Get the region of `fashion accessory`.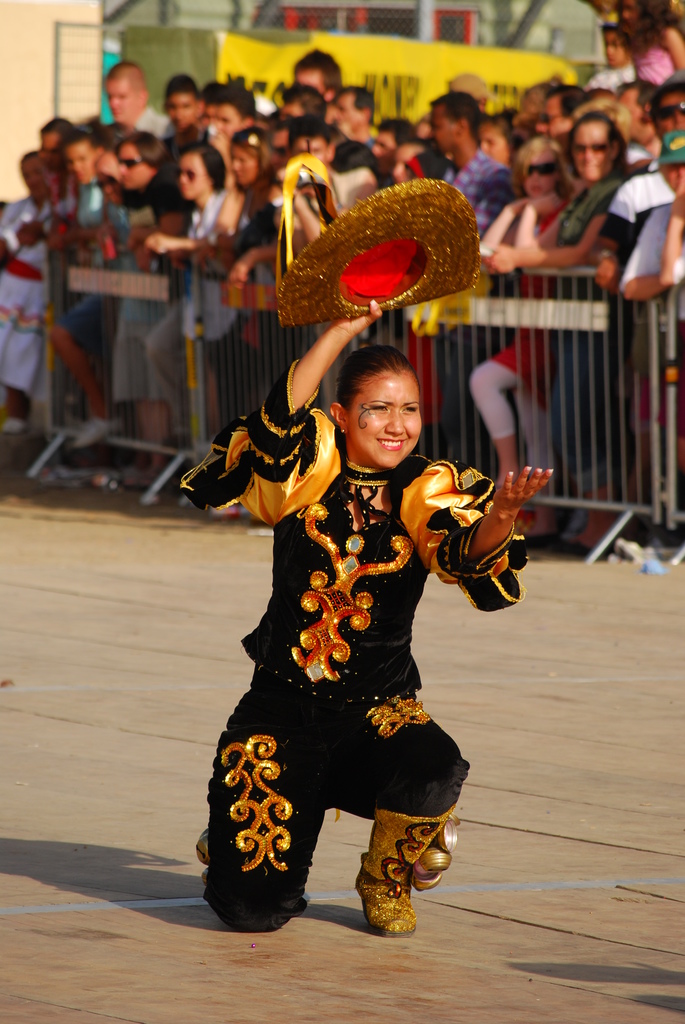
{"left": 541, "top": 111, "right": 562, "bottom": 123}.
